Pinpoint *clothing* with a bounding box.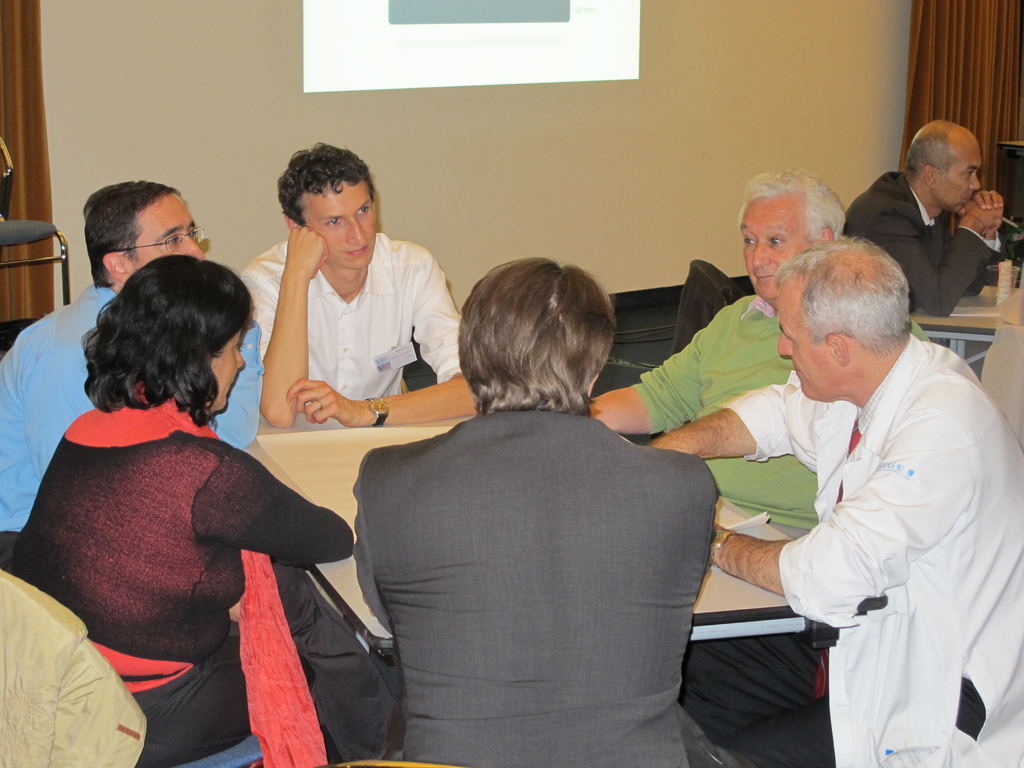
Rect(829, 169, 1005, 320).
